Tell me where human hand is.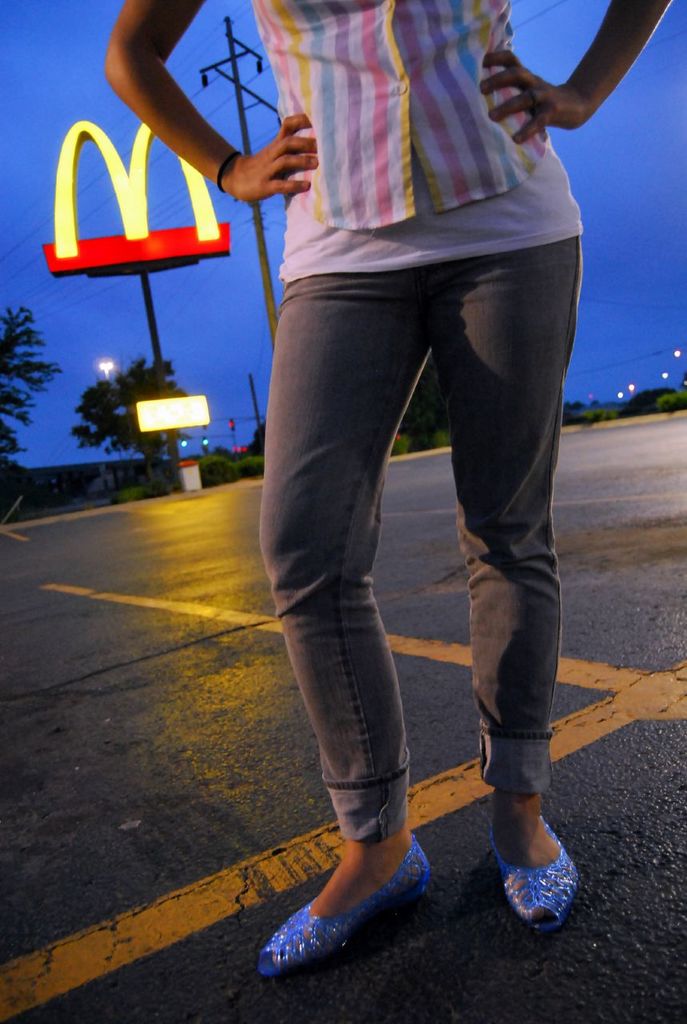
human hand is at (x1=478, y1=50, x2=591, y2=147).
